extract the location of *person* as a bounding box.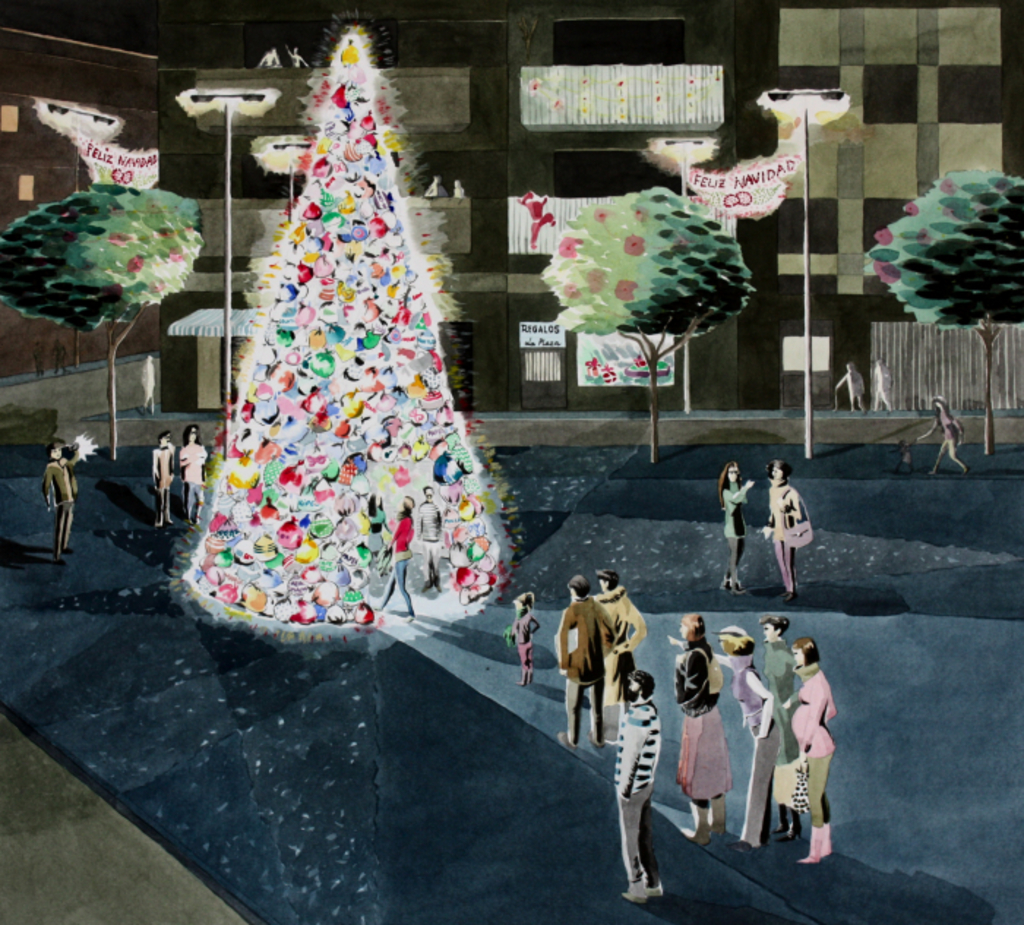
detection(837, 362, 865, 410).
